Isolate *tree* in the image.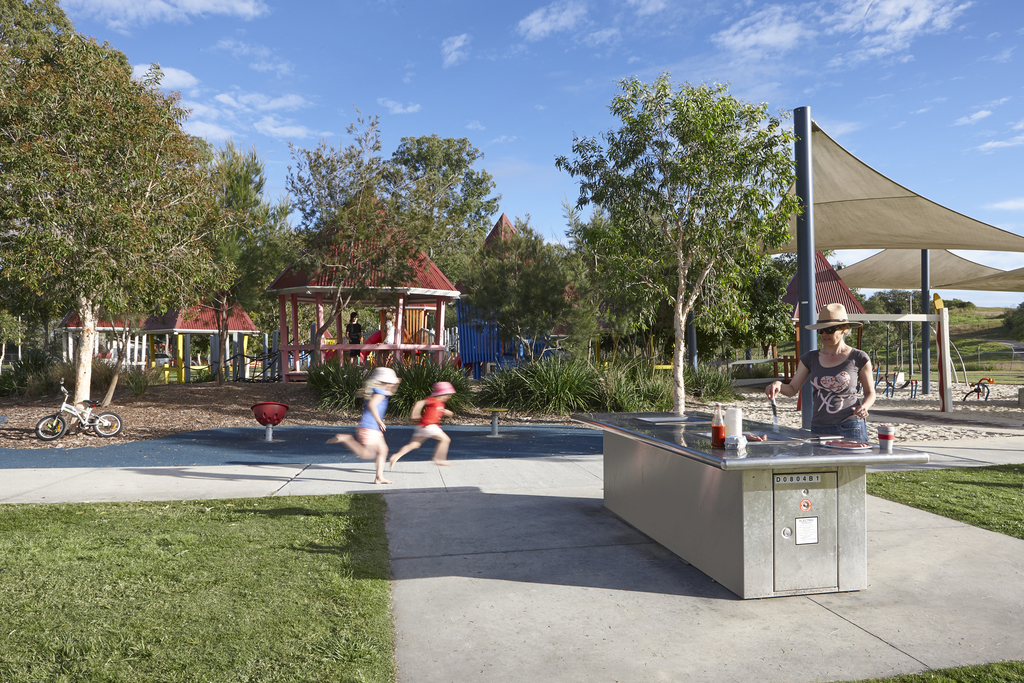
Isolated region: 556:68:819:409.
